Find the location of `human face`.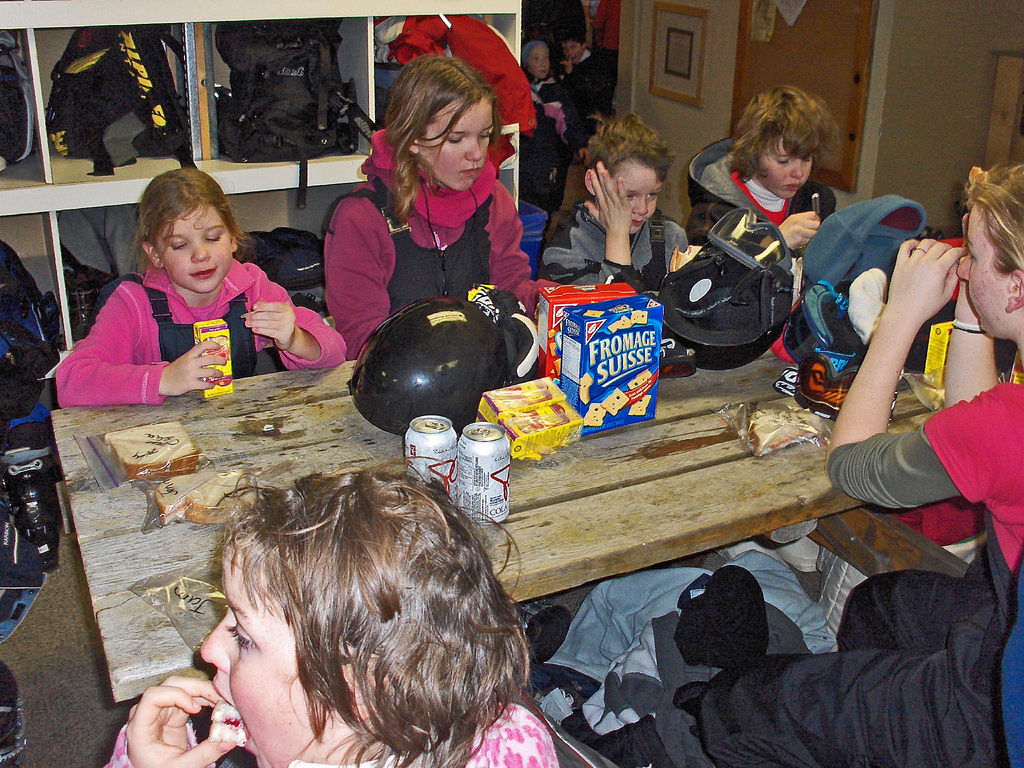
Location: [613,161,659,232].
